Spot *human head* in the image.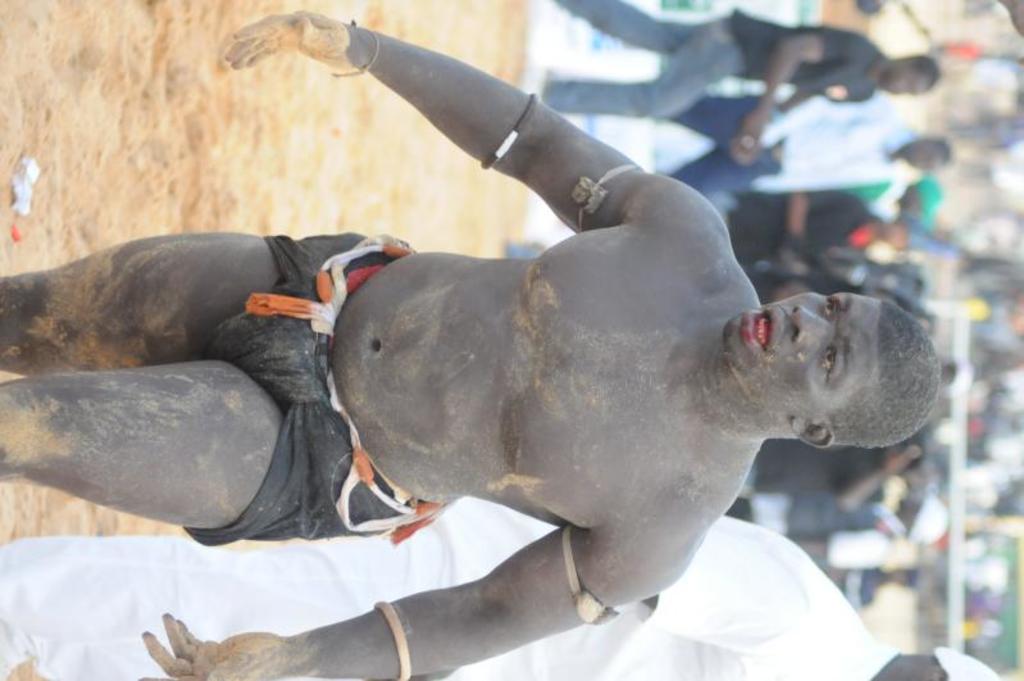
*human head* found at <box>724,264,942,464</box>.
